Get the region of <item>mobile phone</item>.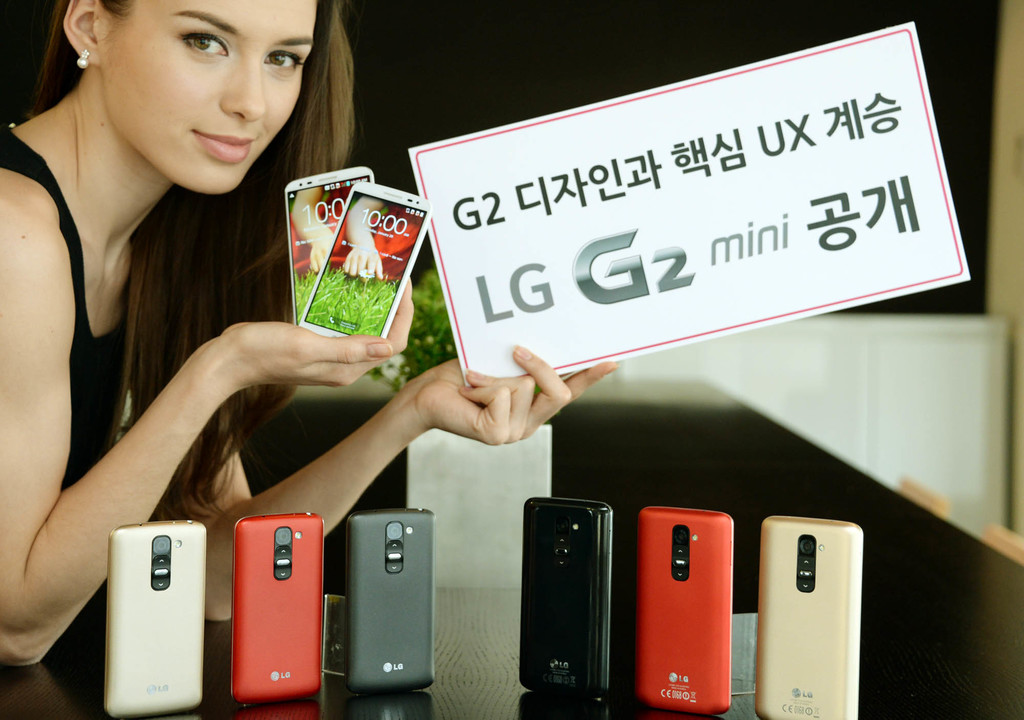
{"x1": 328, "y1": 518, "x2": 433, "y2": 683}.
